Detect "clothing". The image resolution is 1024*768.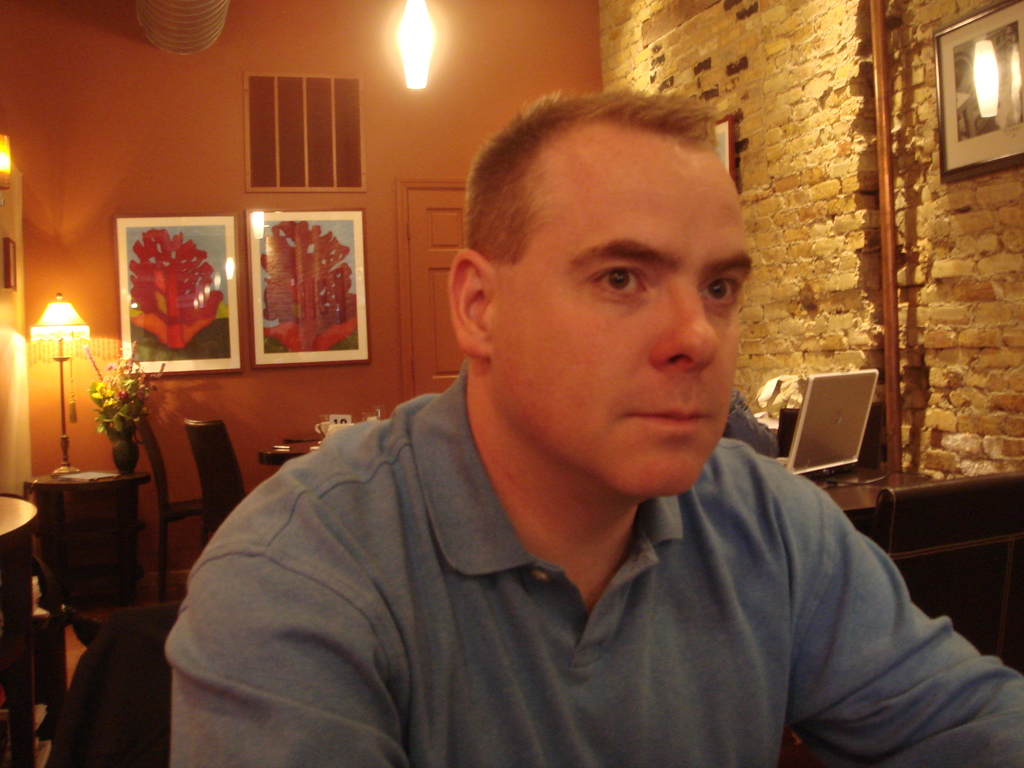
[163, 429, 1023, 760].
